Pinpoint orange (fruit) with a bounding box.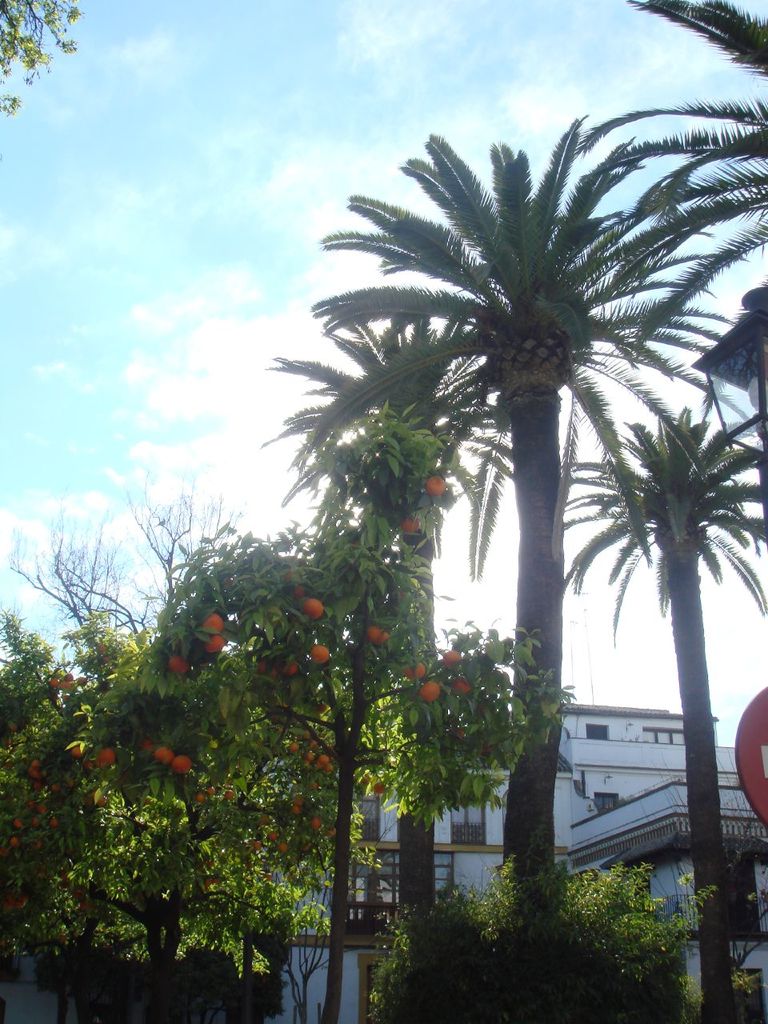
bbox(101, 748, 118, 767).
